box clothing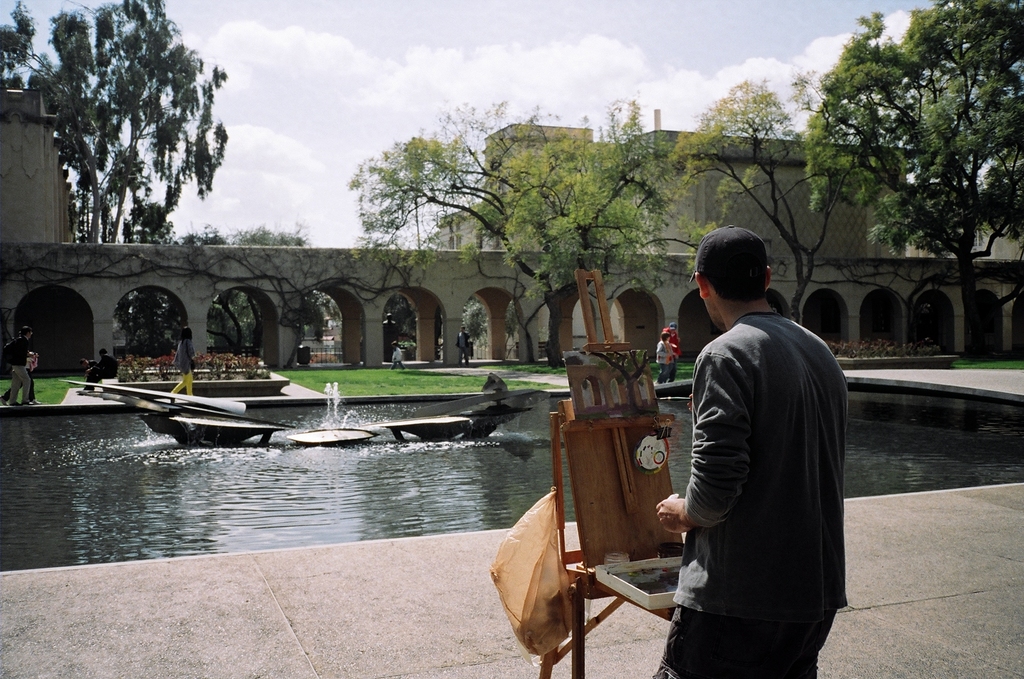
<bbox>661, 261, 858, 669</bbox>
